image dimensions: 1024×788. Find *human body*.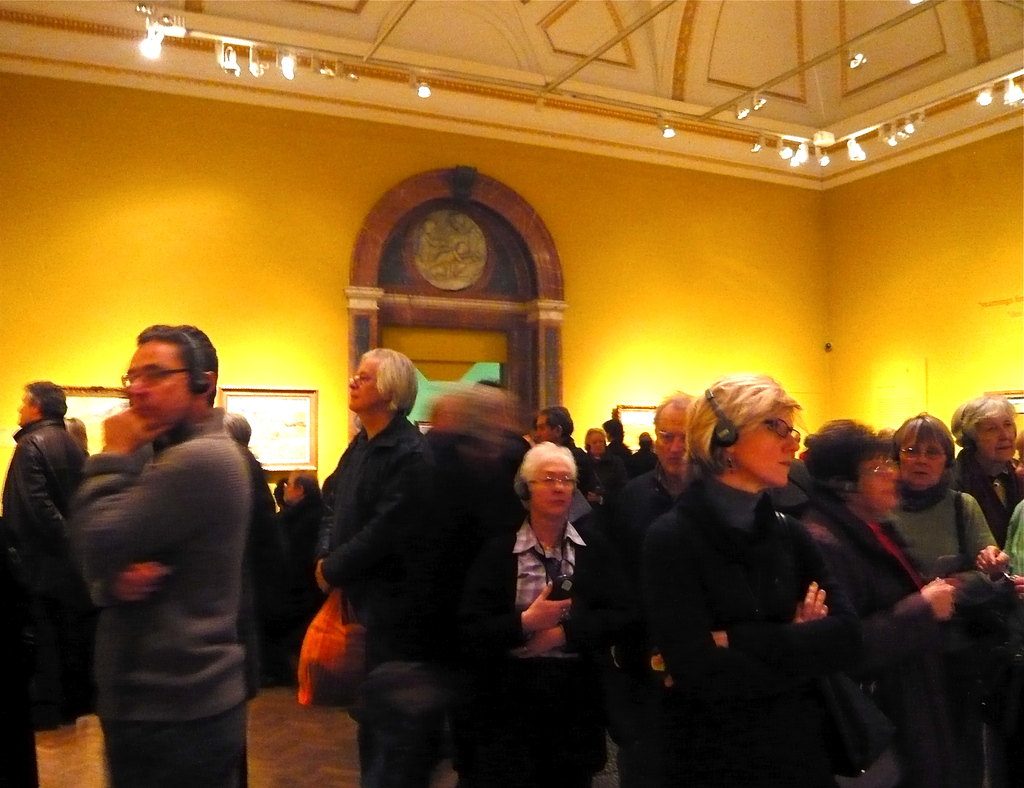
302:412:430:680.
